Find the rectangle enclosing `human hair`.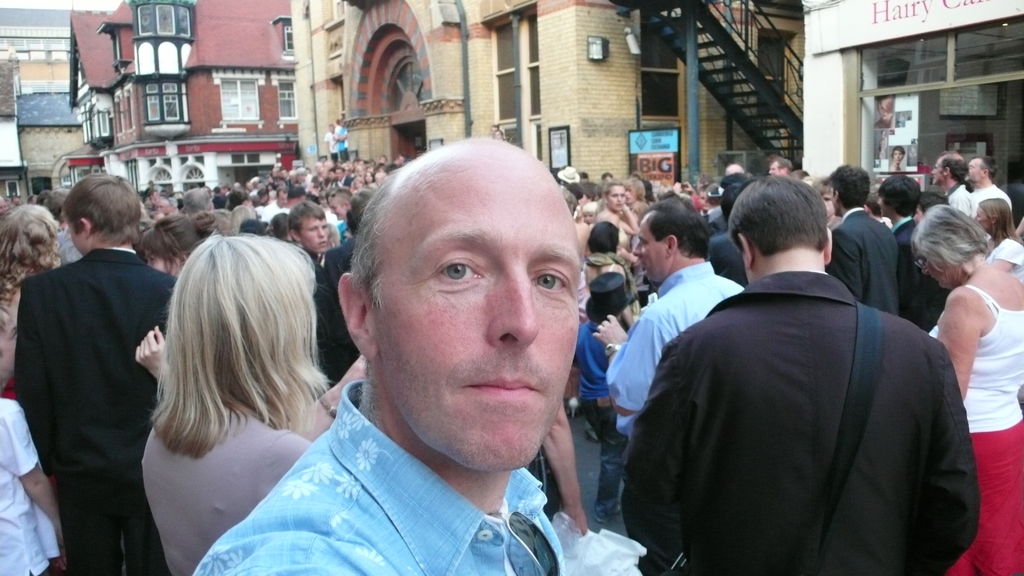
[911, 202, 989, 268].
